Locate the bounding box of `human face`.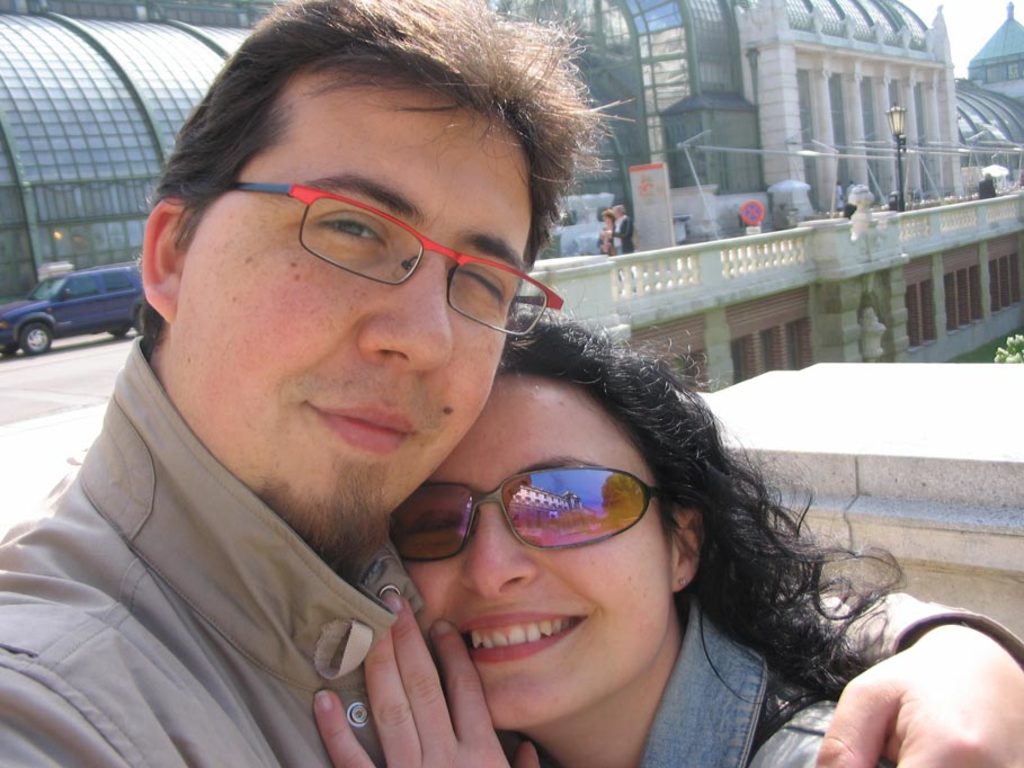
Bounding box: BBox(384, 377, 671, 729).
